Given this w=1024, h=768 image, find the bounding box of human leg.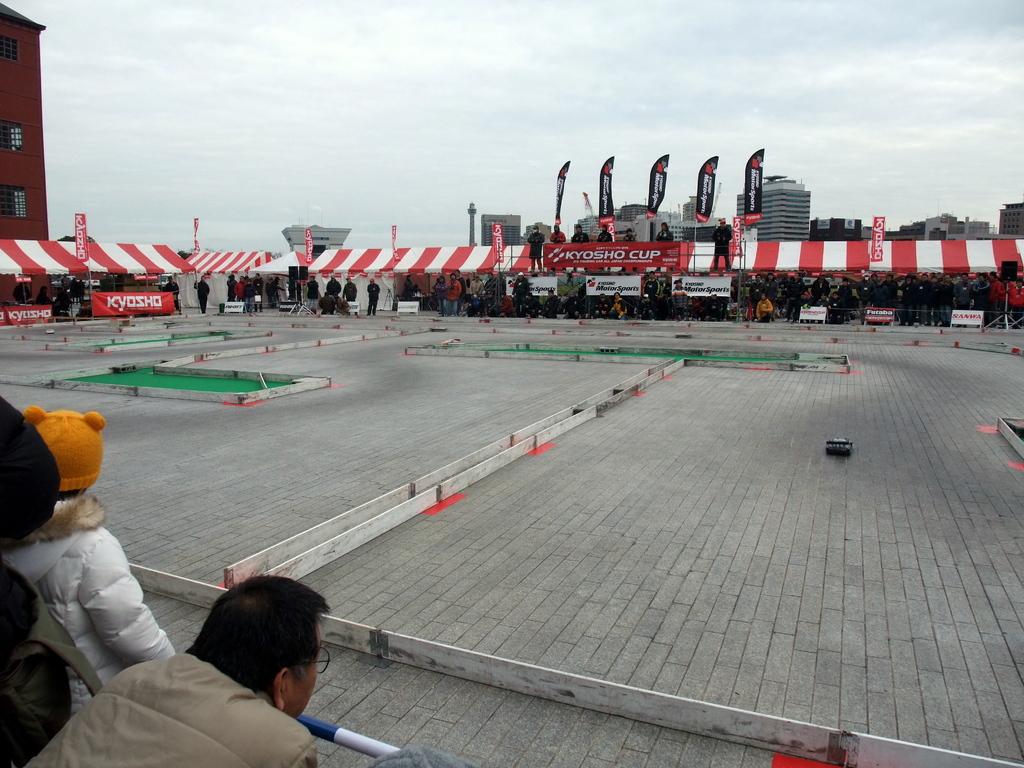
372:297:381:311.
